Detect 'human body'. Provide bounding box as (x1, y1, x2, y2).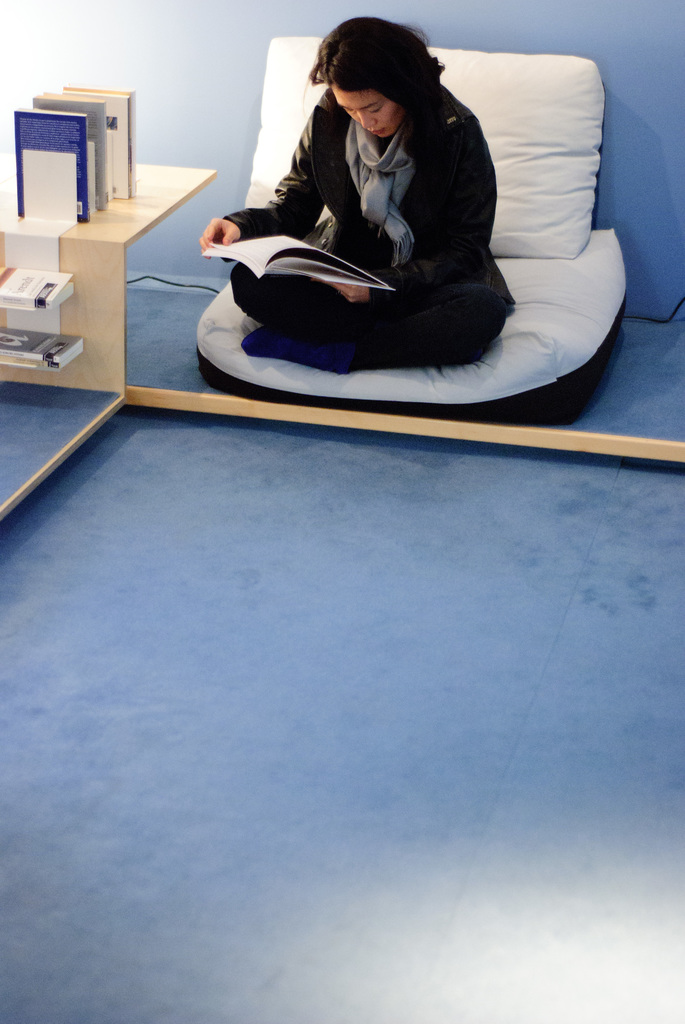
(201, 10, 520, 369).
